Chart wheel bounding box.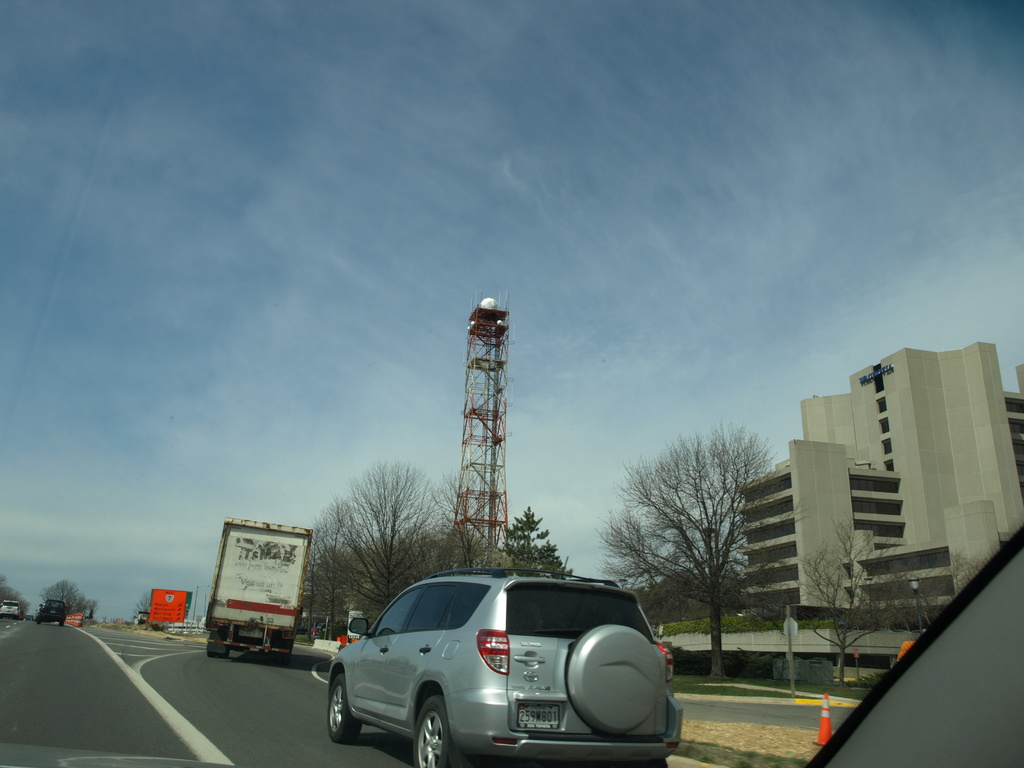
Charted: rect(404, 687, 474, 767).
